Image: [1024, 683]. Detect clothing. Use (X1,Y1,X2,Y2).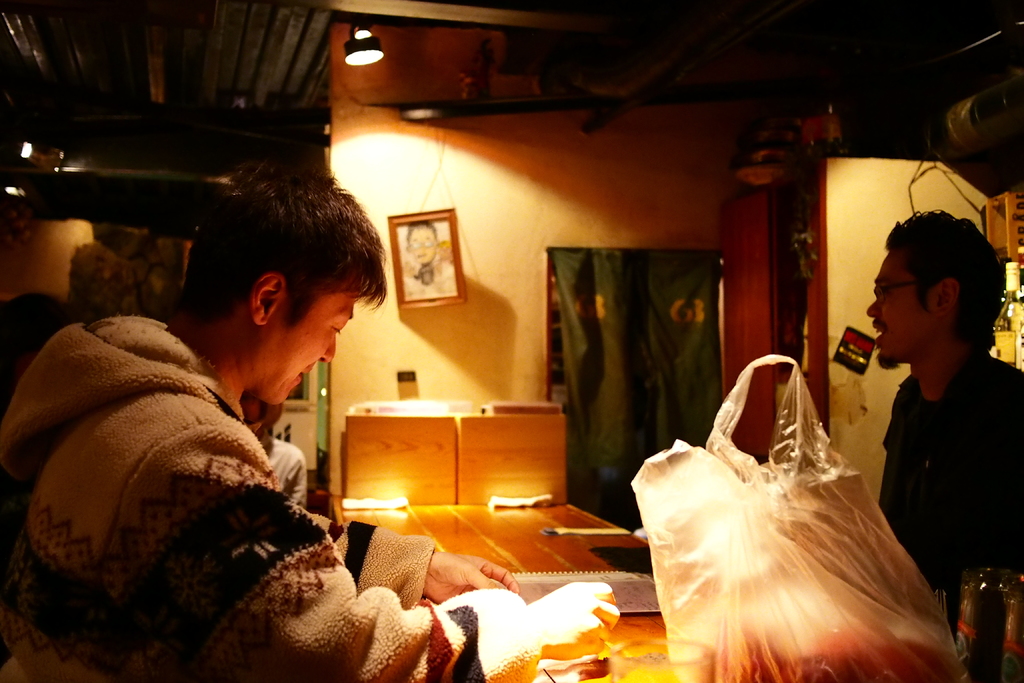
(859,295,1003,635).
